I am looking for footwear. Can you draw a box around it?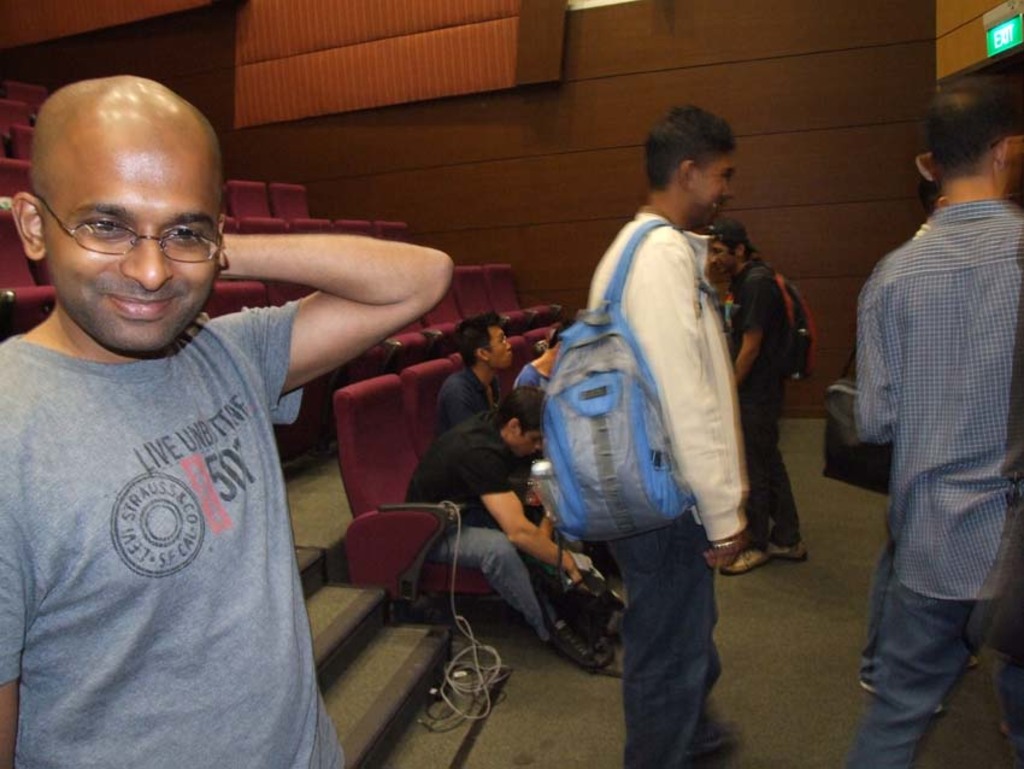
Sure, the bounding box is [x1=723, y1=550, x2=769, y2=576].
